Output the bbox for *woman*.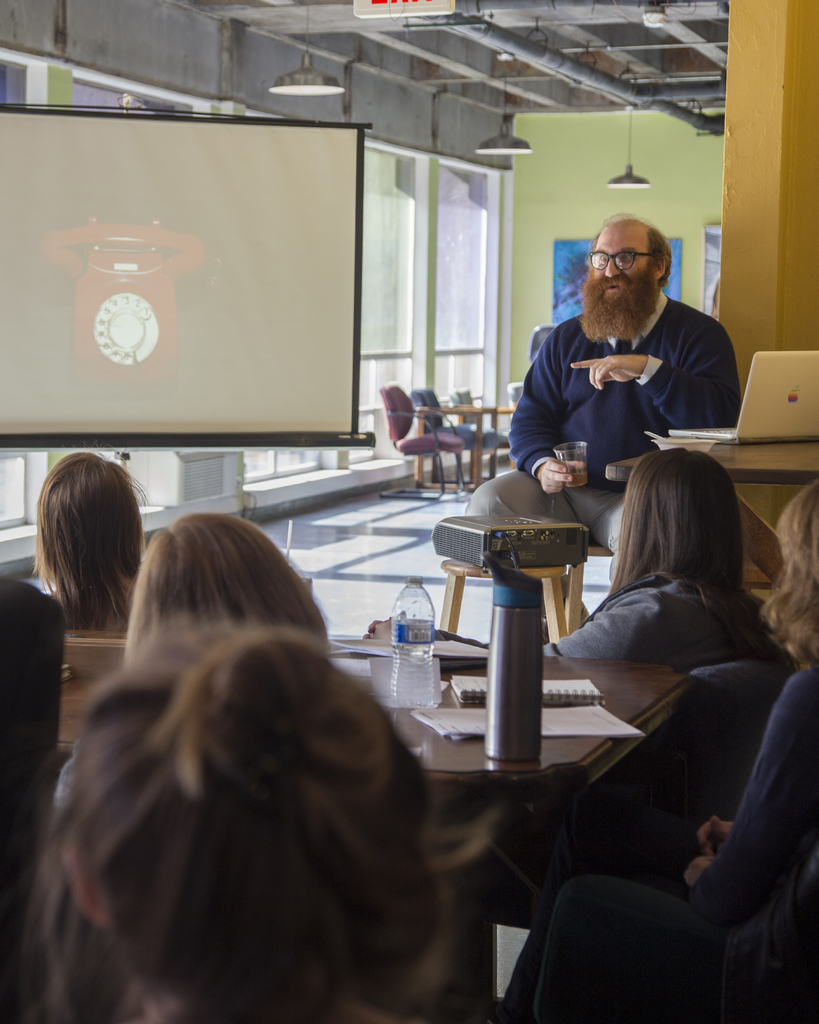
locate(0, 621, 464, 1023).
